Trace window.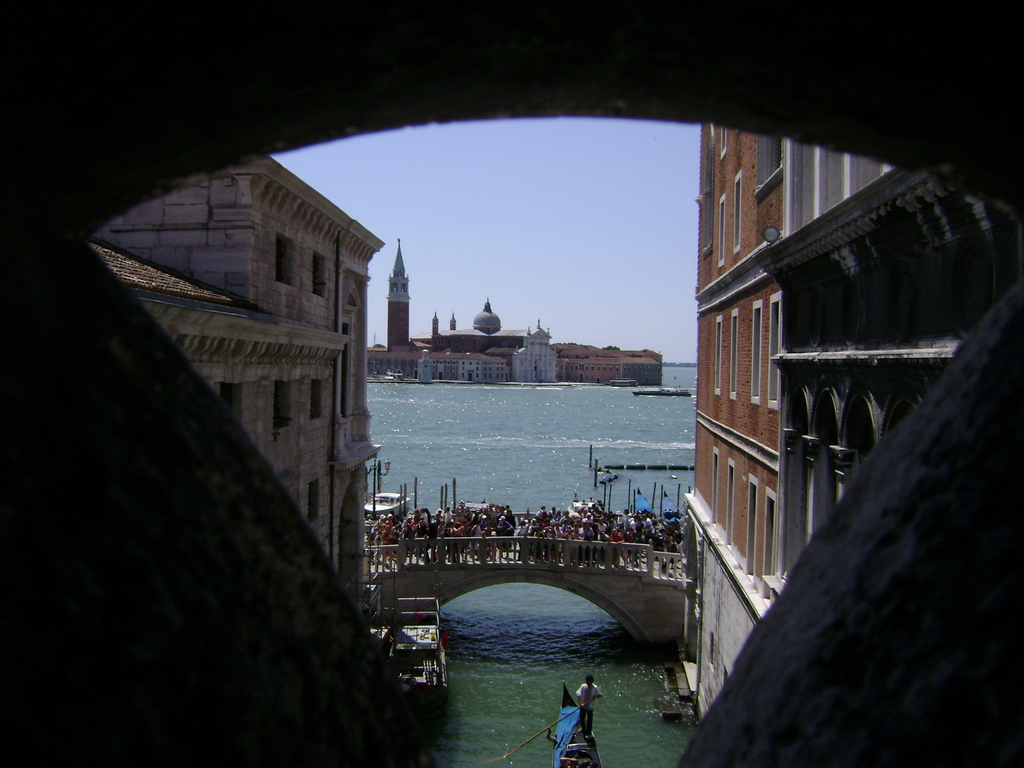
Traced to (756, 130, 790, 200).
